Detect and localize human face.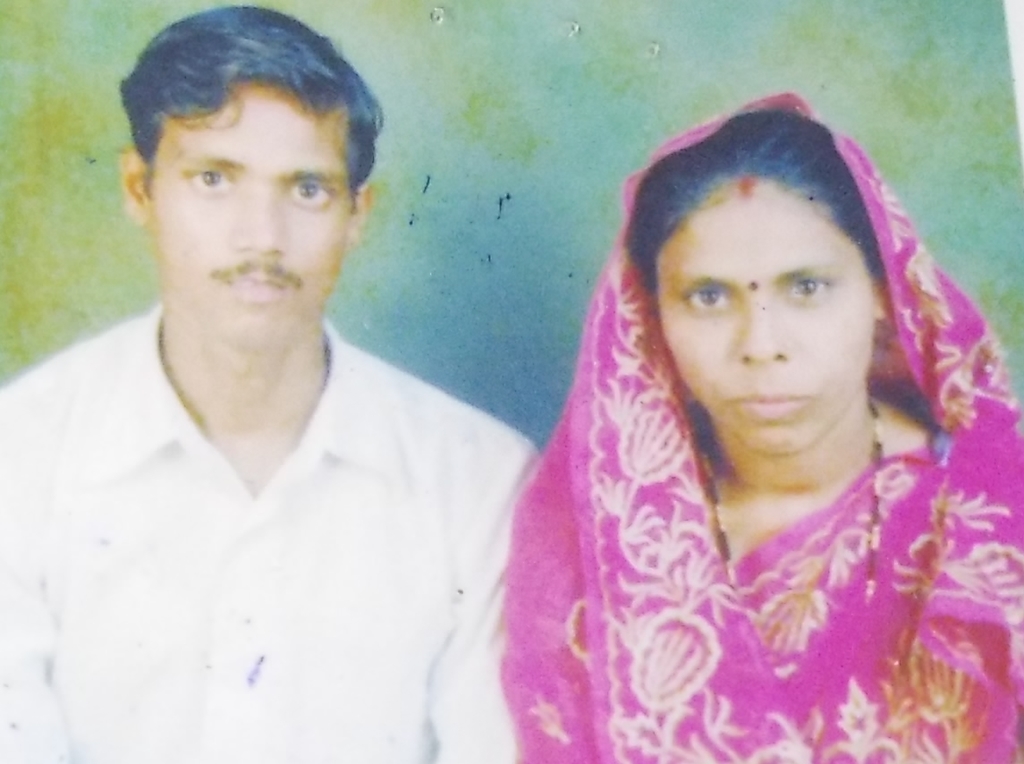
Localized at (148, 81, 357, 358).
